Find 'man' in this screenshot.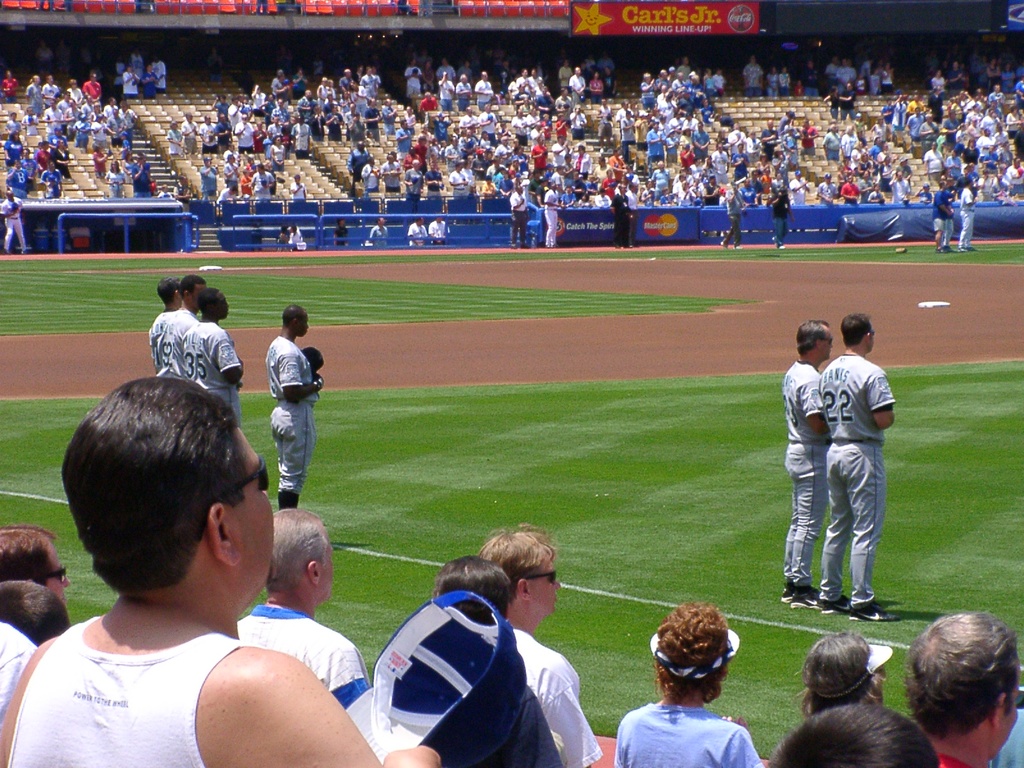
The bounding box for 'man' is 407 220 426 247.
